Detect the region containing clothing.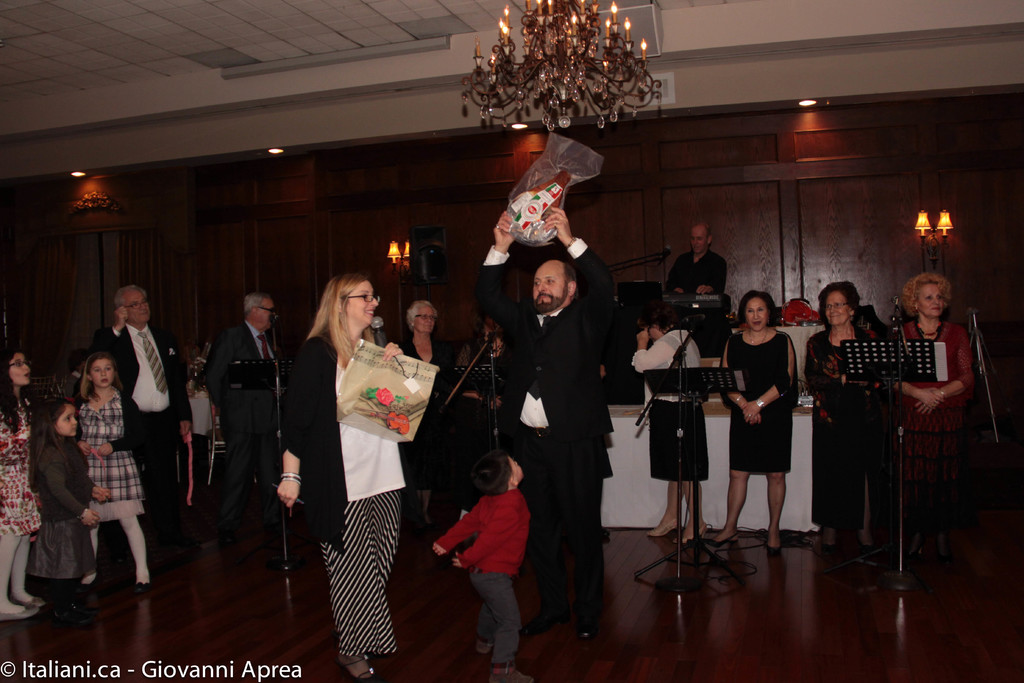
BBox(398, 342, 474, 536).
